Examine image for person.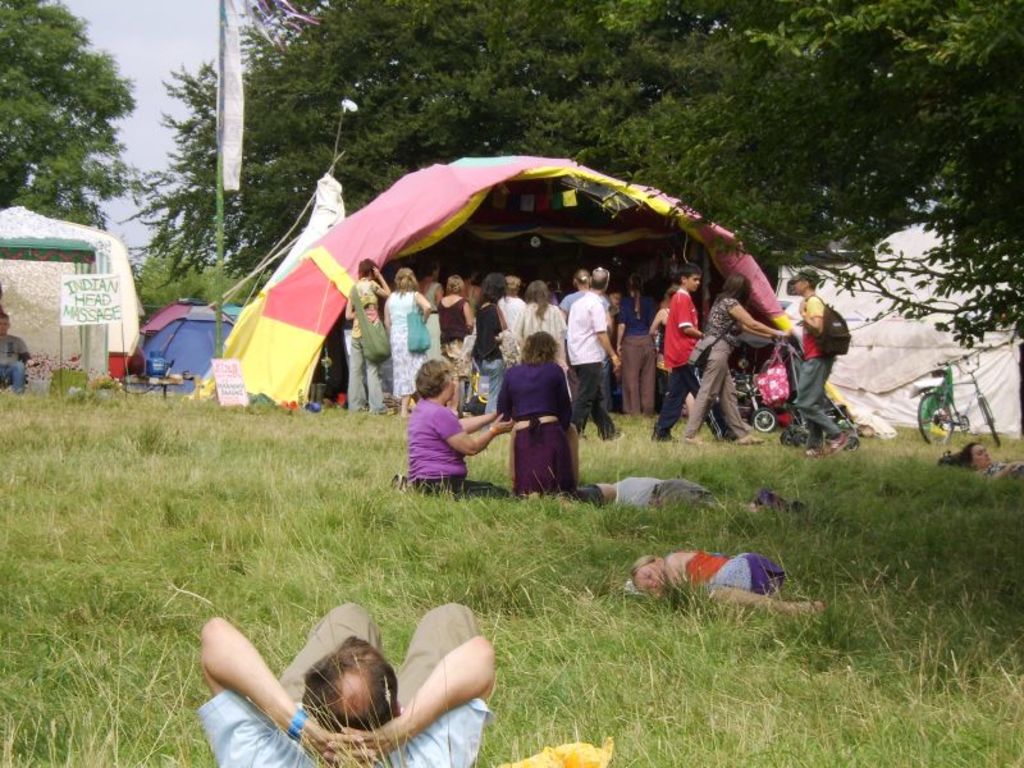
Examination result: region(468, 275, 511, 417).
